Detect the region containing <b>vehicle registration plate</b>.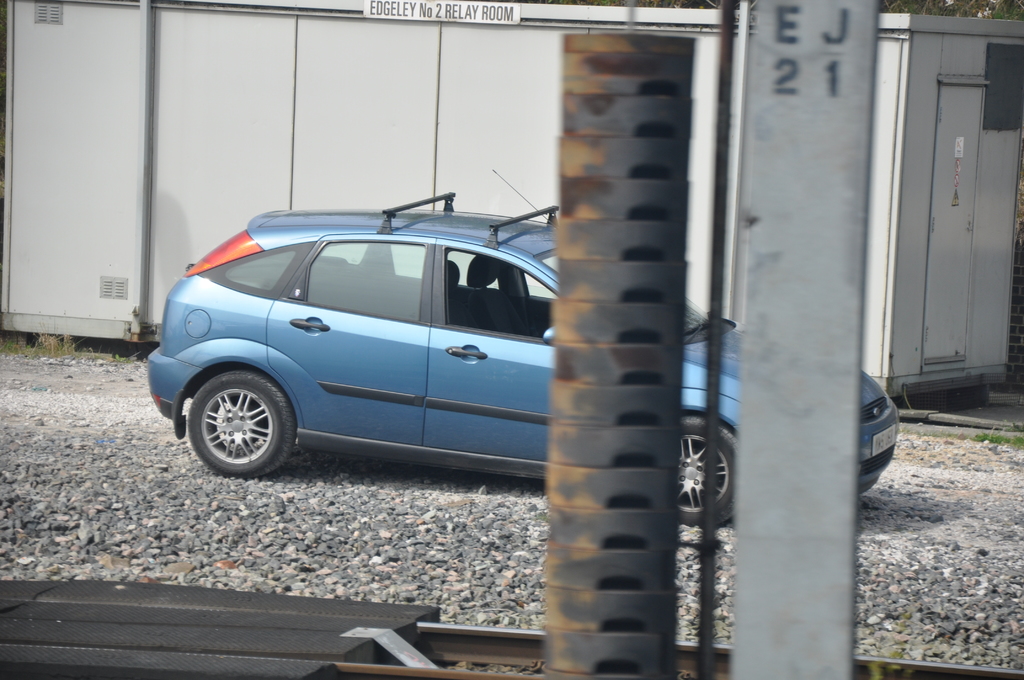
x1=870 y1=423 x2=897 y2=457.
